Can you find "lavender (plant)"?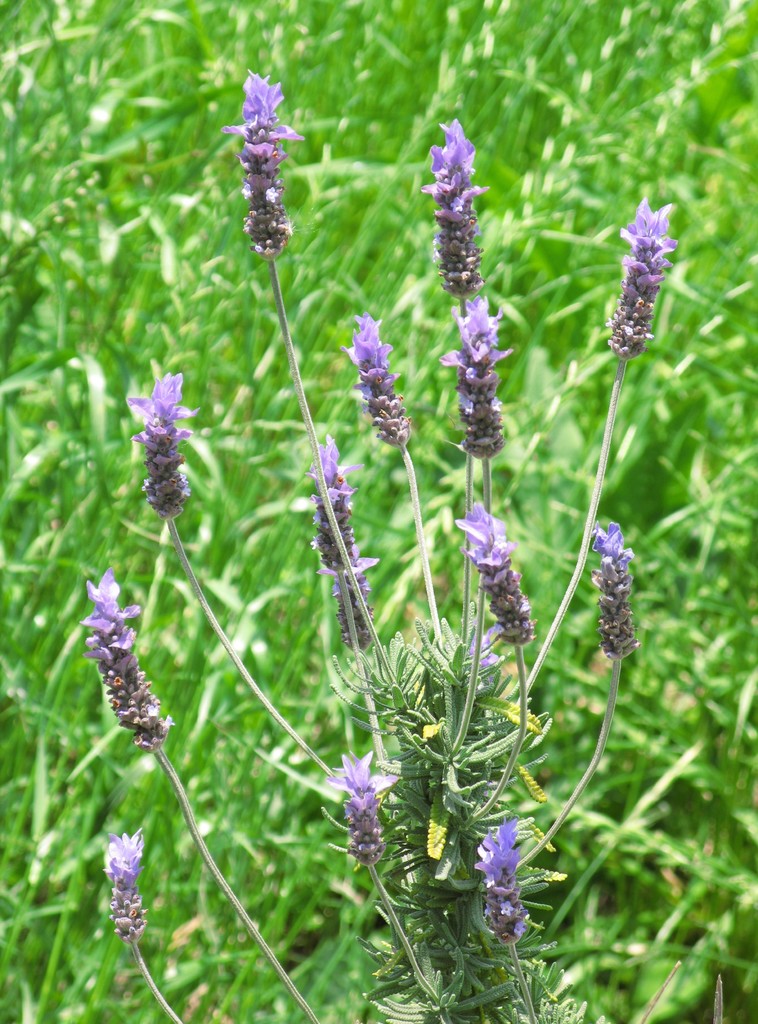
Yes, bounding box: {"left": 75, "top": 563, "right": 331, "bottom": 1023}.
